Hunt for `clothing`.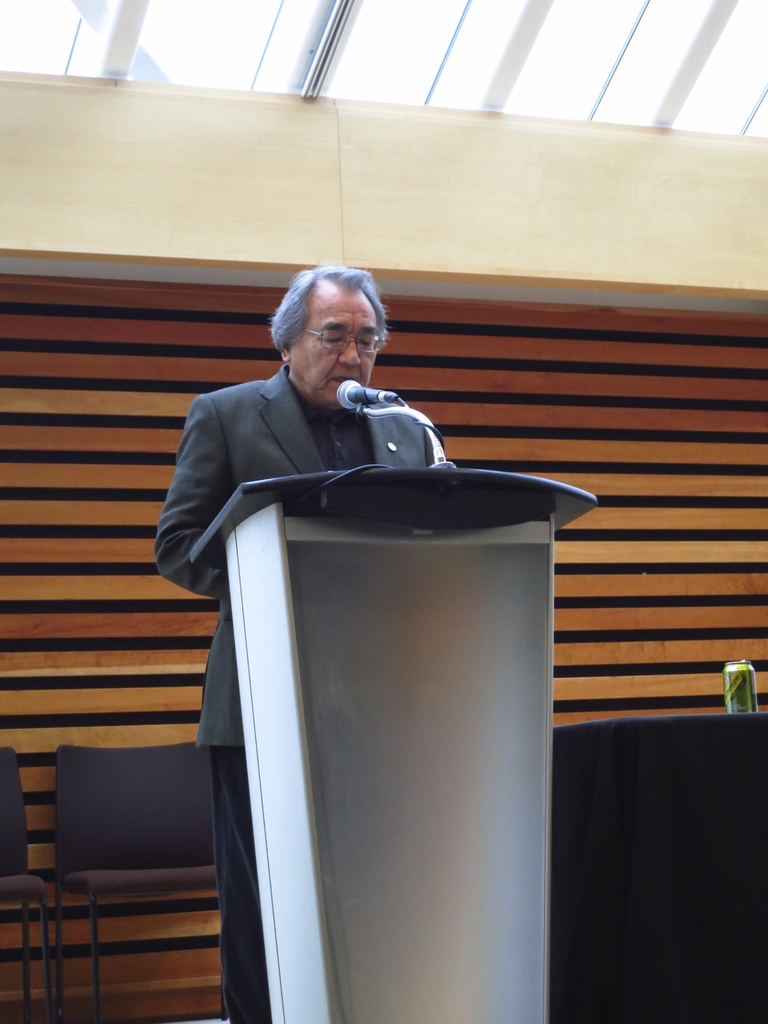
Hunted down at [x1=138, y1=326, x2=499, y2=586].
